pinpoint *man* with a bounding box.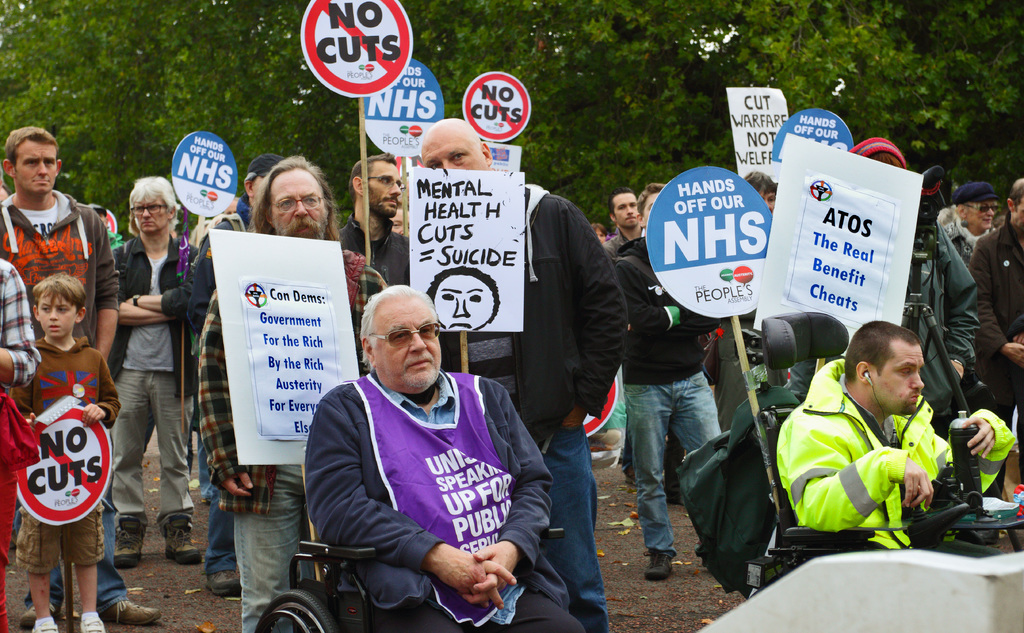
bbox=(335, 148, 411, 284).
